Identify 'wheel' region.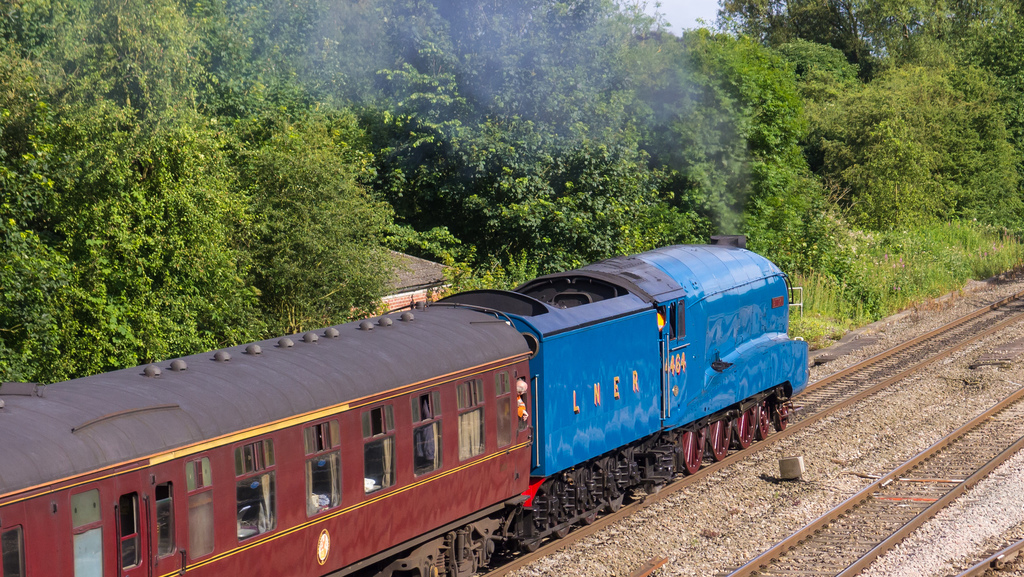
Region: <bbox>758, 402, 772, 437</bbox>.
